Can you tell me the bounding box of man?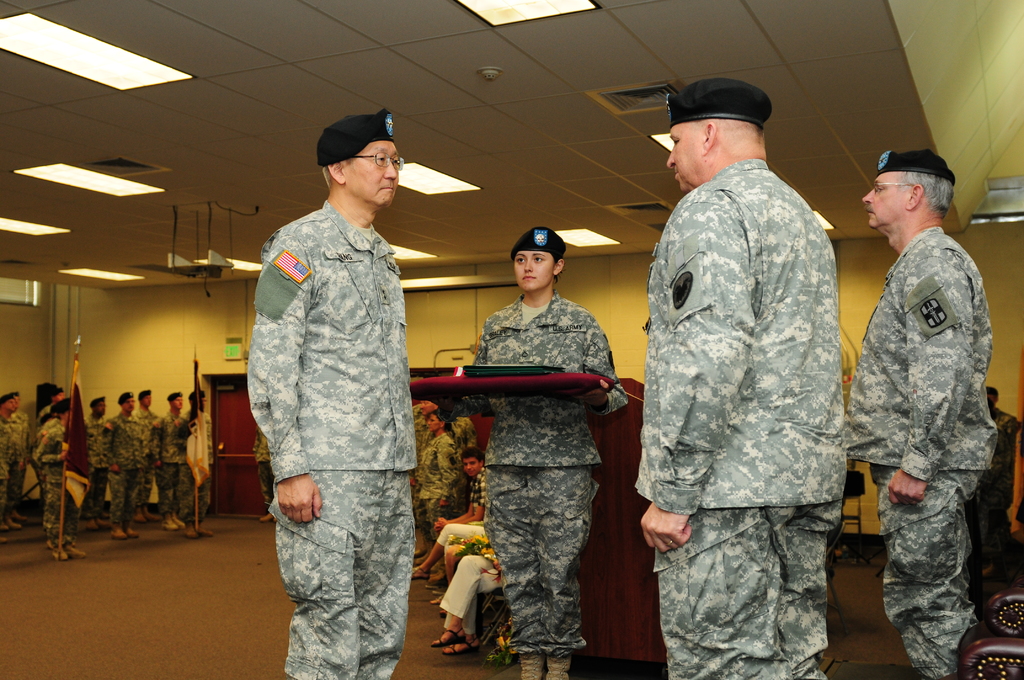
bbox=(31, 384, 65, 526).
